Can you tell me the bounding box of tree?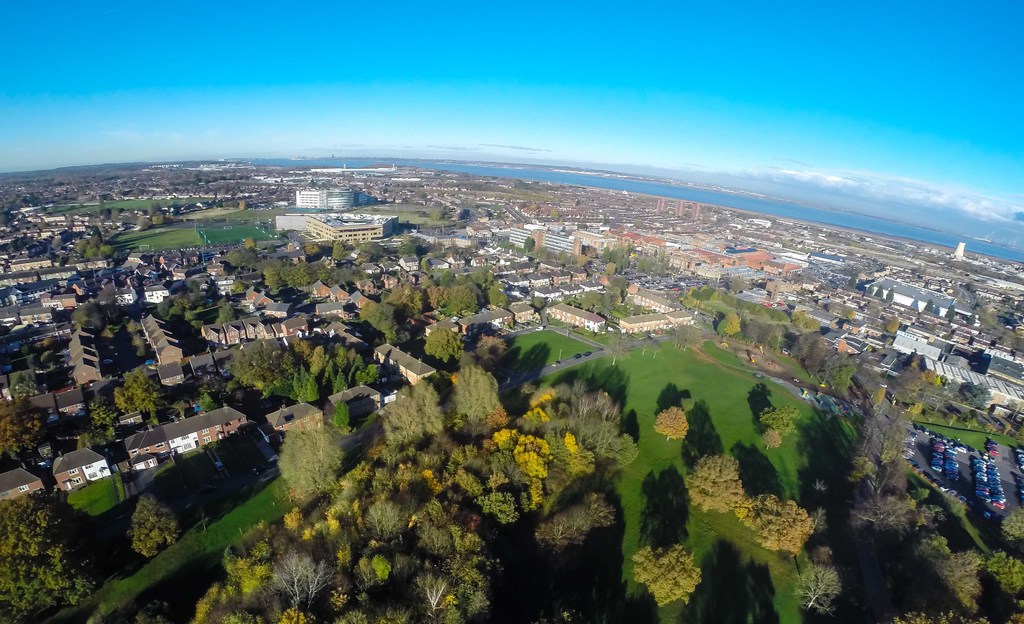
box(195, 394, 212, 411).
